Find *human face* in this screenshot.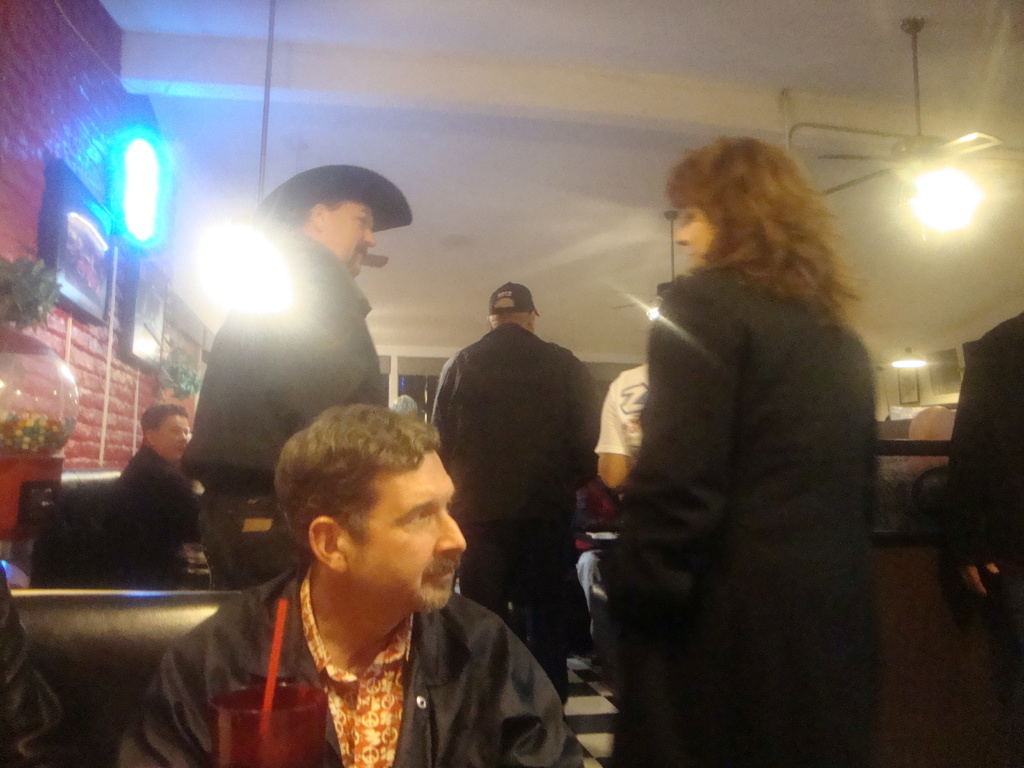
The bounding box for *human face* is (671, 202, 708, 270).
